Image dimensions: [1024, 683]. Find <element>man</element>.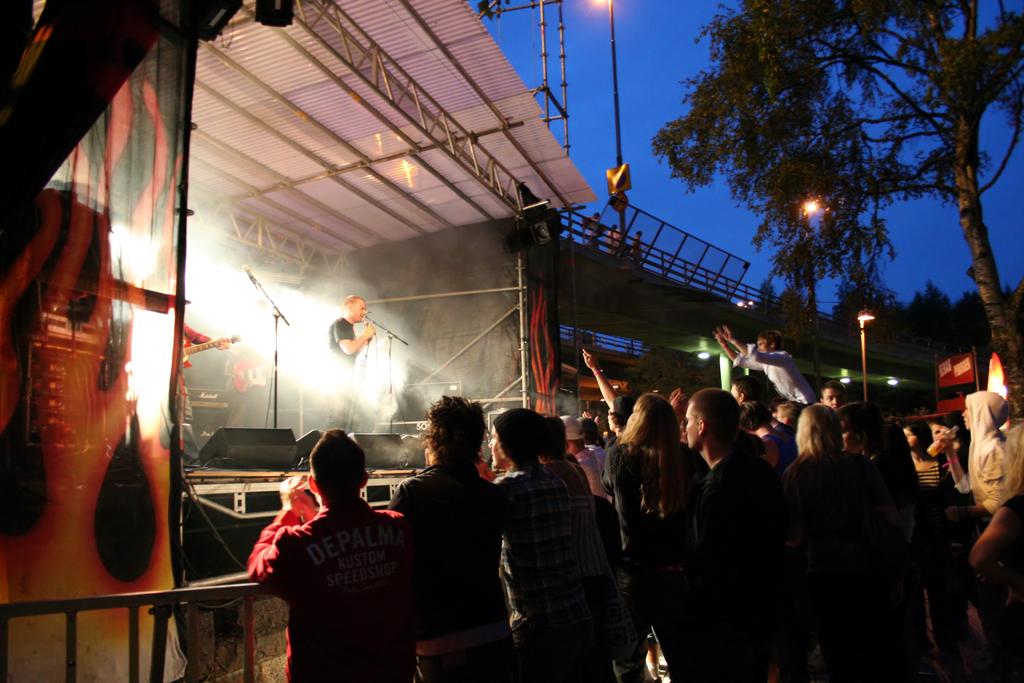
495 406 621 682.
